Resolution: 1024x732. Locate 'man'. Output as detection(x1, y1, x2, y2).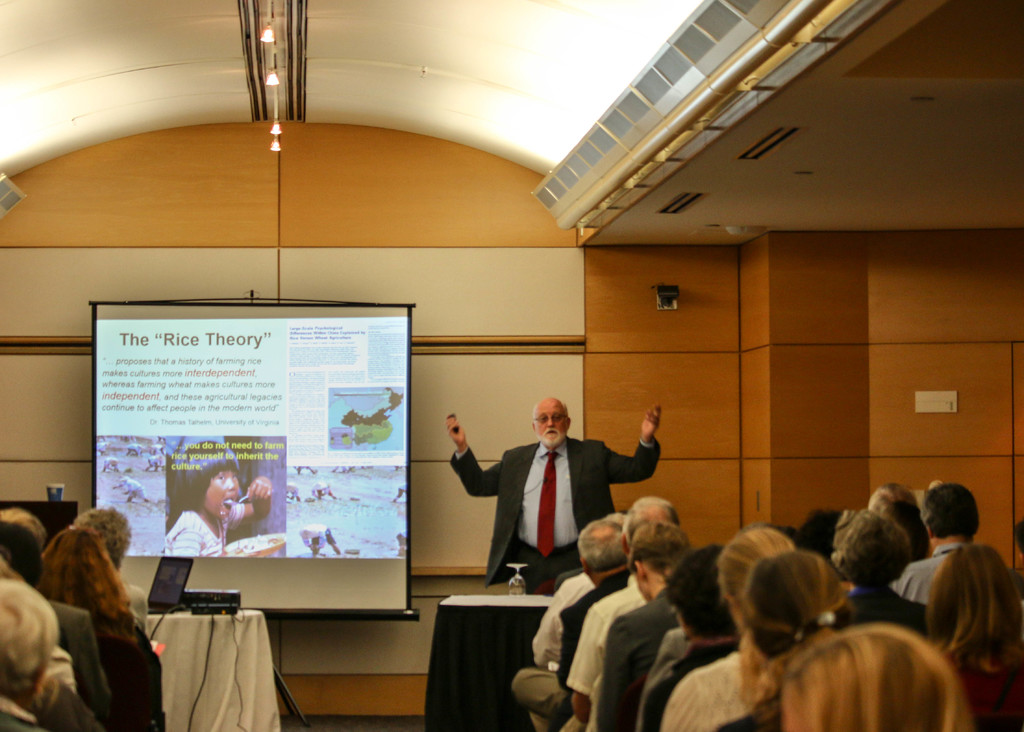
detection(889, 480, 980, 608).
